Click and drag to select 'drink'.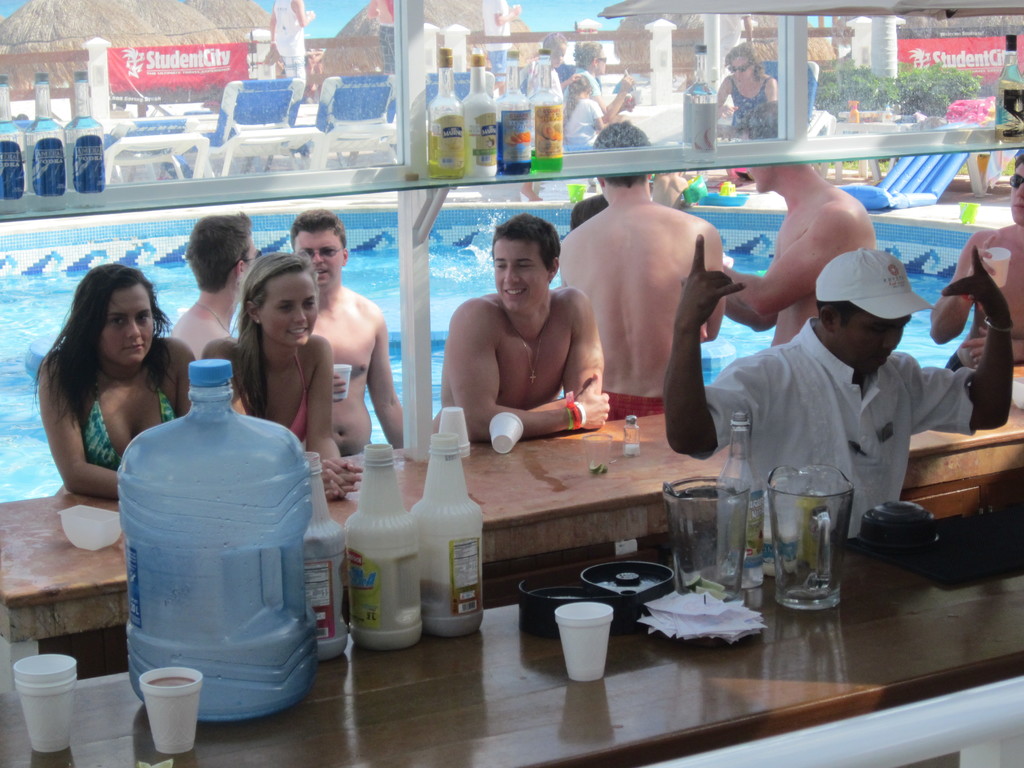
Selection: bbox(493, 121, 535, 179).
